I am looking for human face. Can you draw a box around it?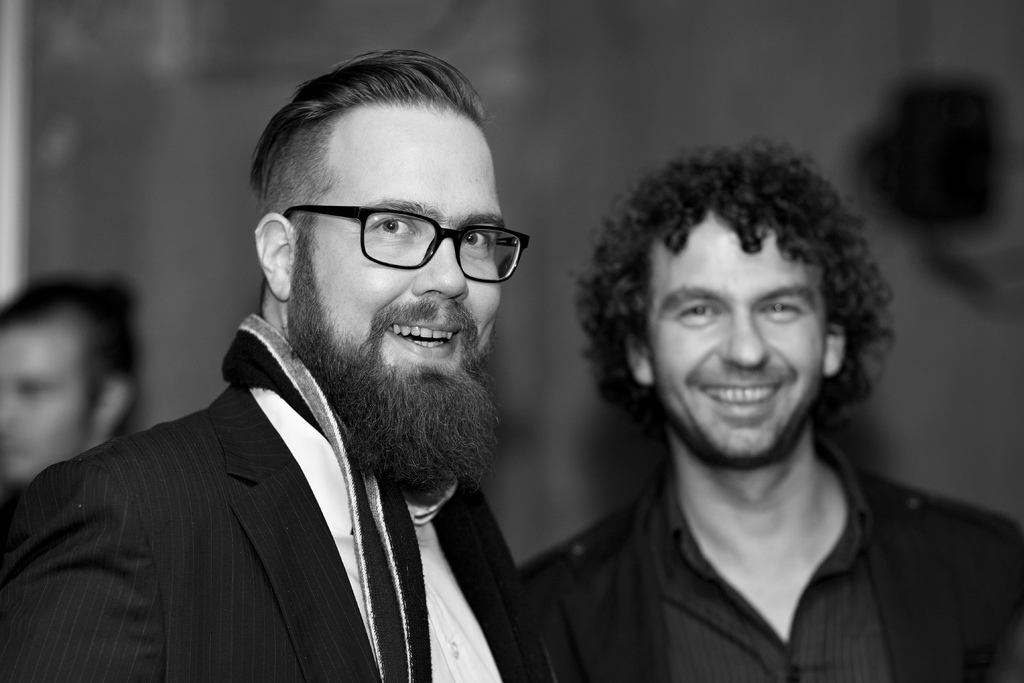
Sure, the bounding box is select_region(0, 308, 92, 484).
